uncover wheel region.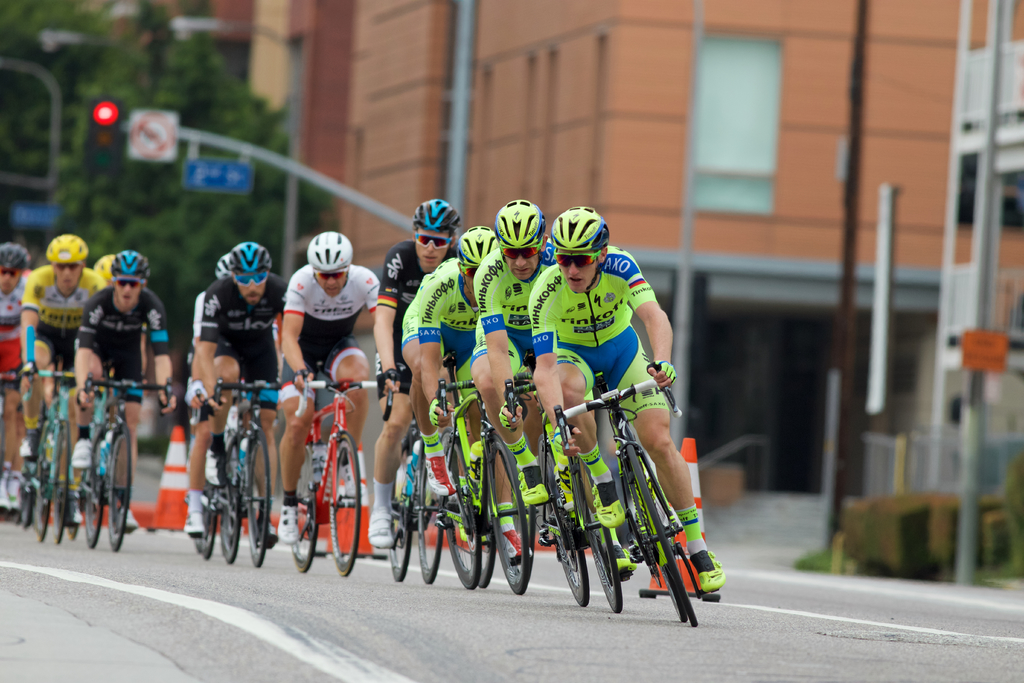
Uncovered: 111:419:132:555.
